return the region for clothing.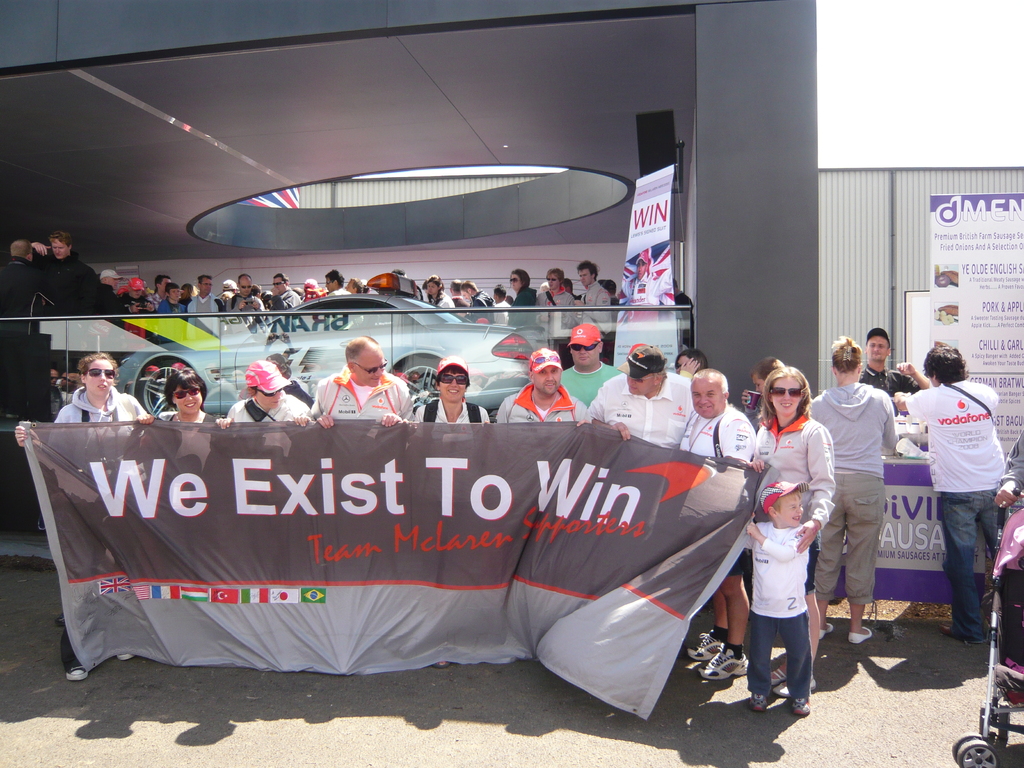
rect(679, 406, 753, 576).
